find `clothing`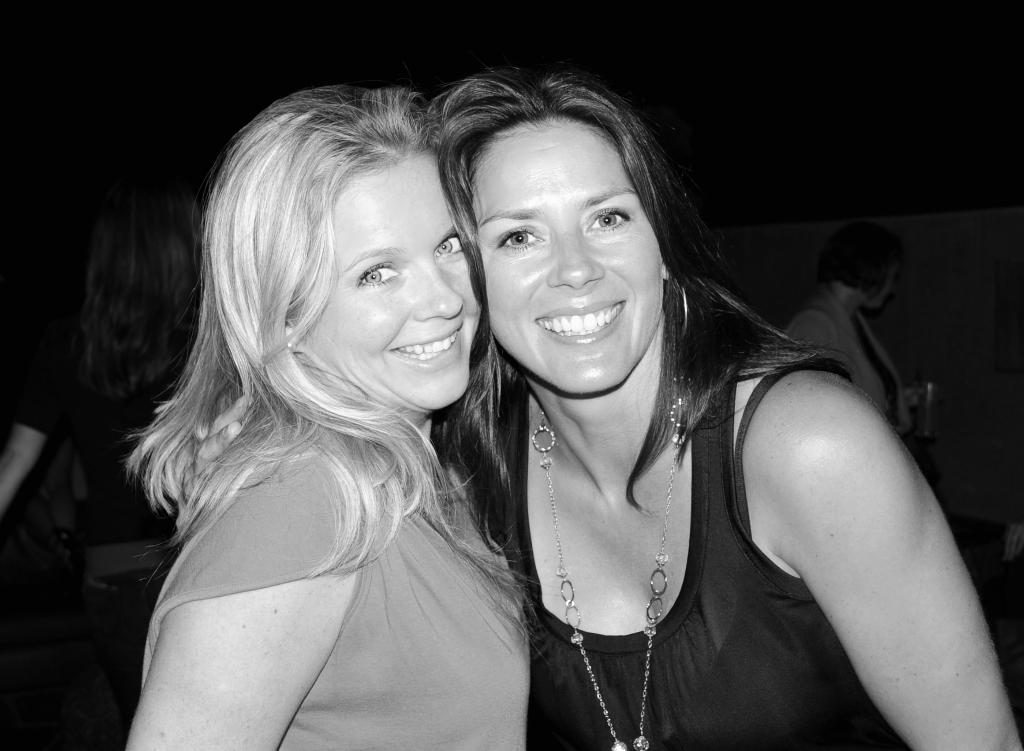
box=[470, 277, 921, 725]
